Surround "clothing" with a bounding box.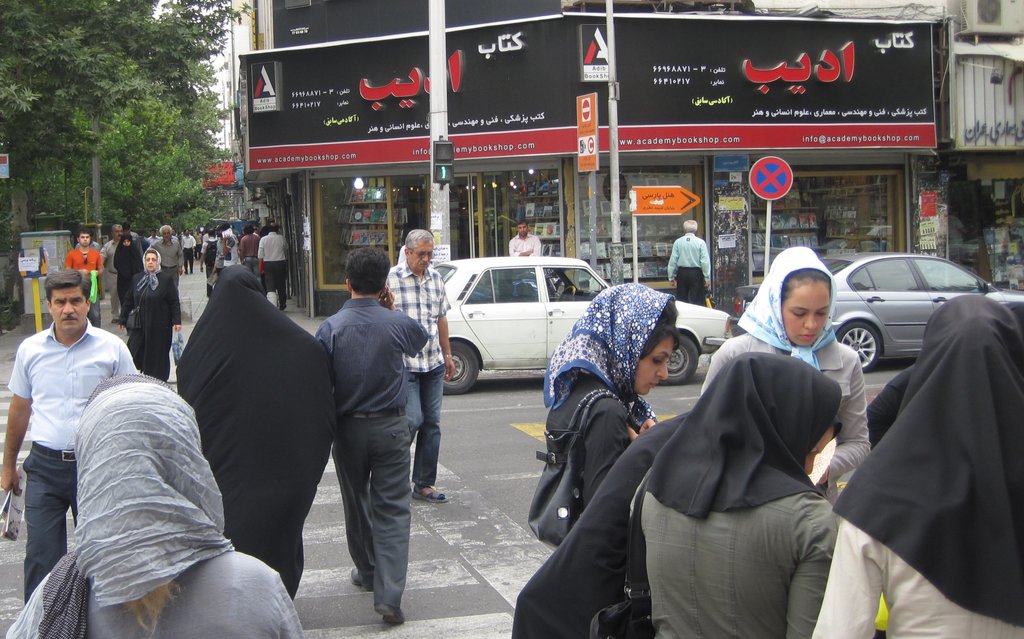
<box>6,549,301,638</box>.
